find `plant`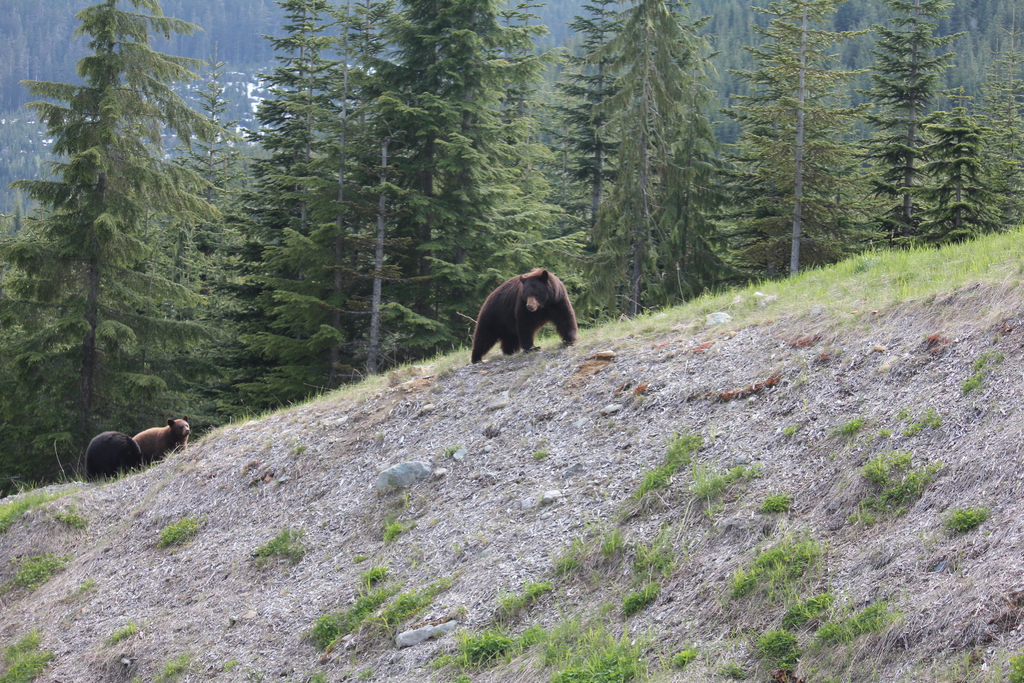
locate(40, 490, 106, 534)
